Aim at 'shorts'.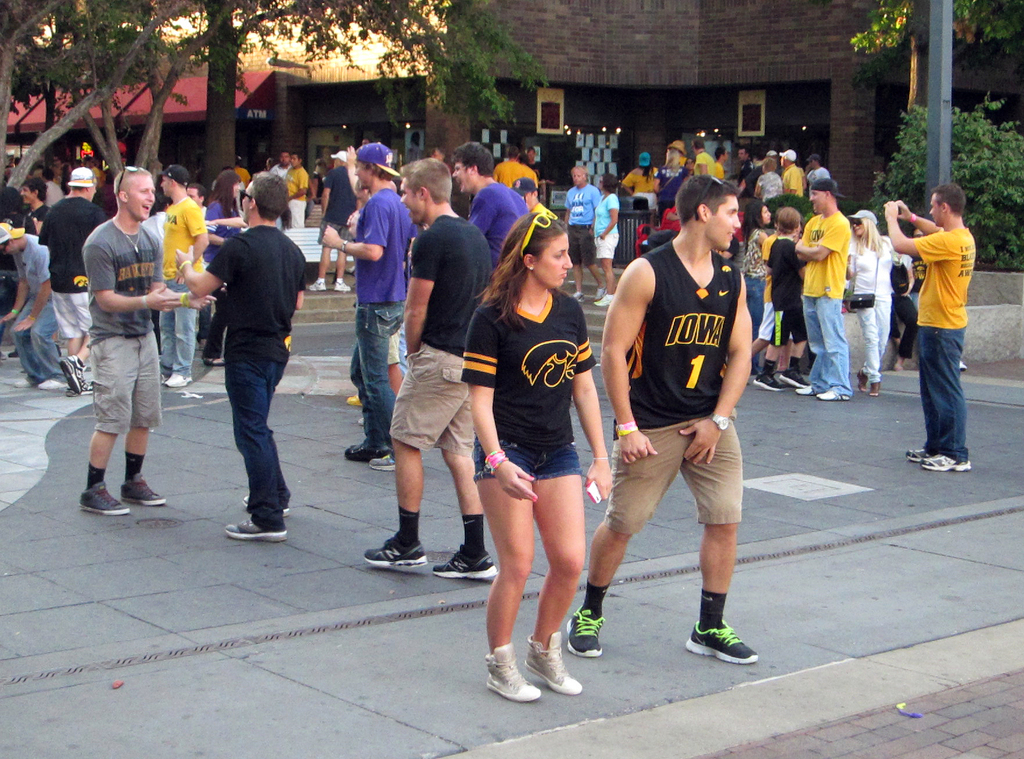
Aimed at 50,290,88,340.
